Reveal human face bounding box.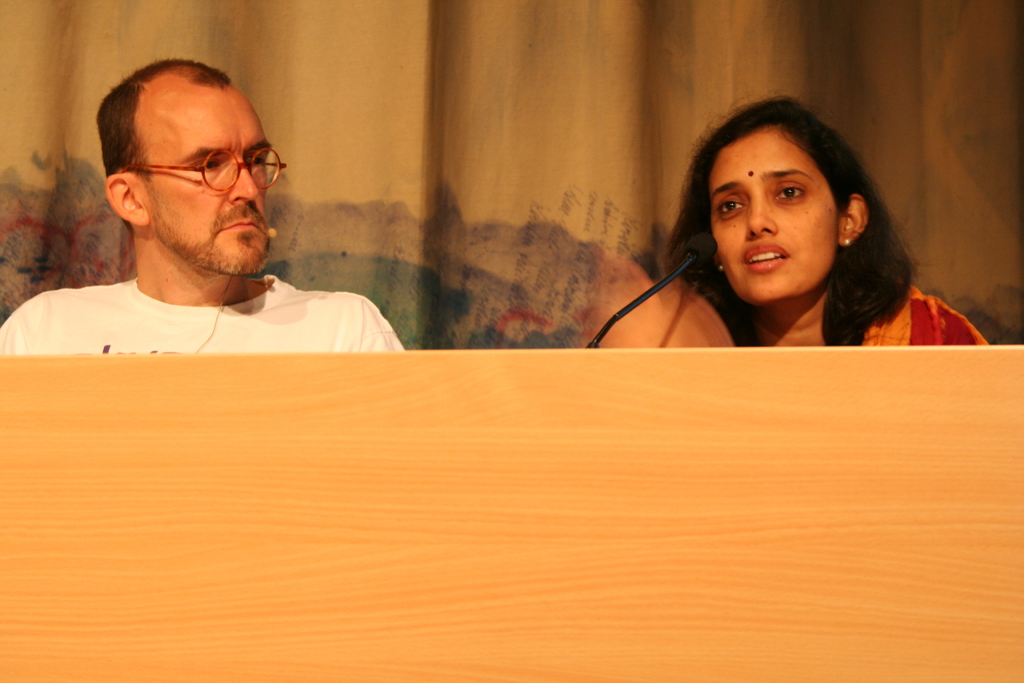
Revealed: Rect(704, 126, 833, 301).
